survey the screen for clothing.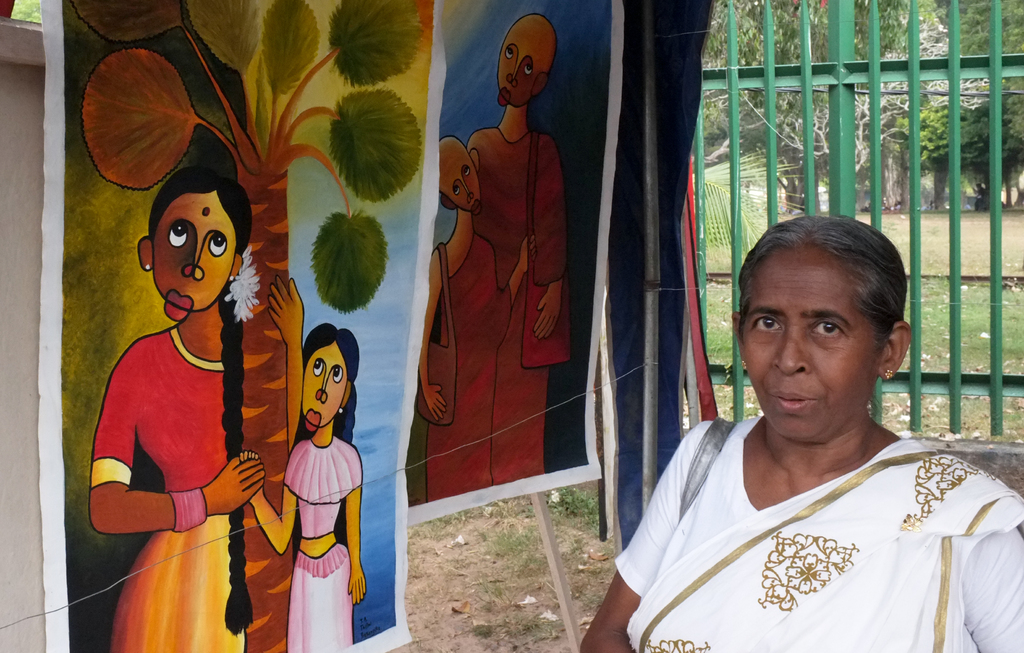
Survey found: x1=428, y1=232, x2=515, y2=502.
